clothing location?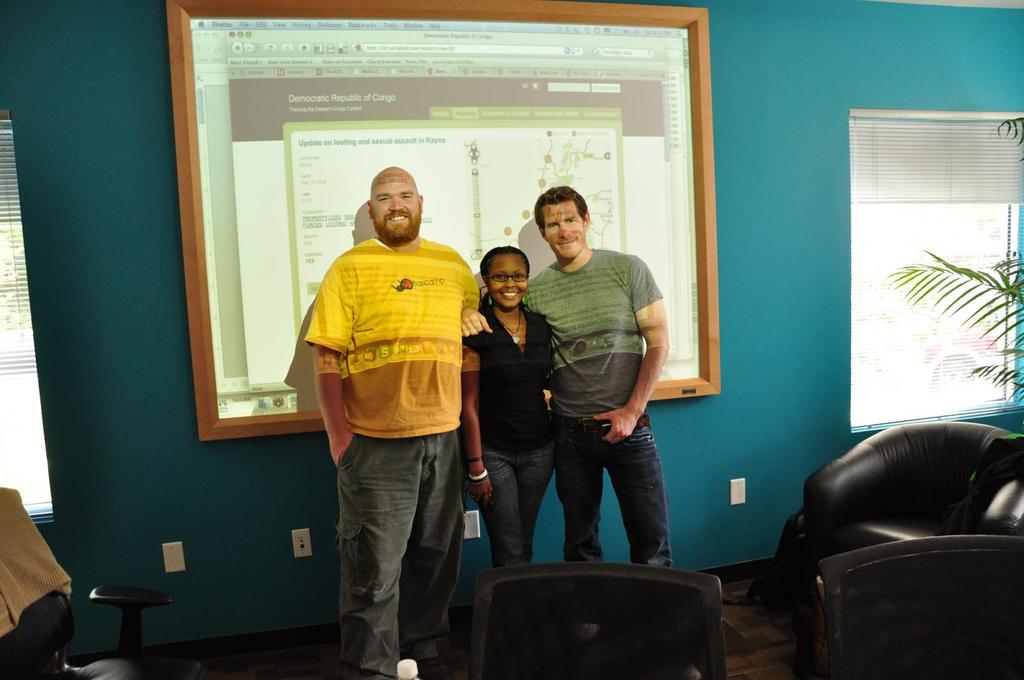
(453, 302, 568, 577)
